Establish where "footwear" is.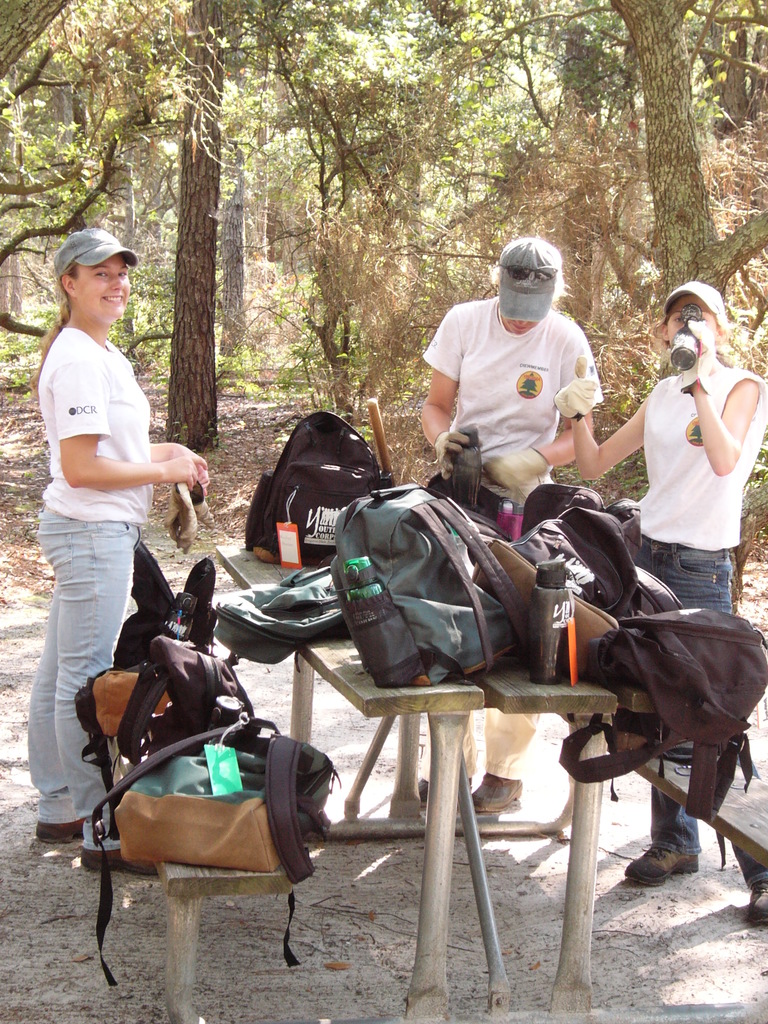
Established at Rect(397, 771, 472, 824).
